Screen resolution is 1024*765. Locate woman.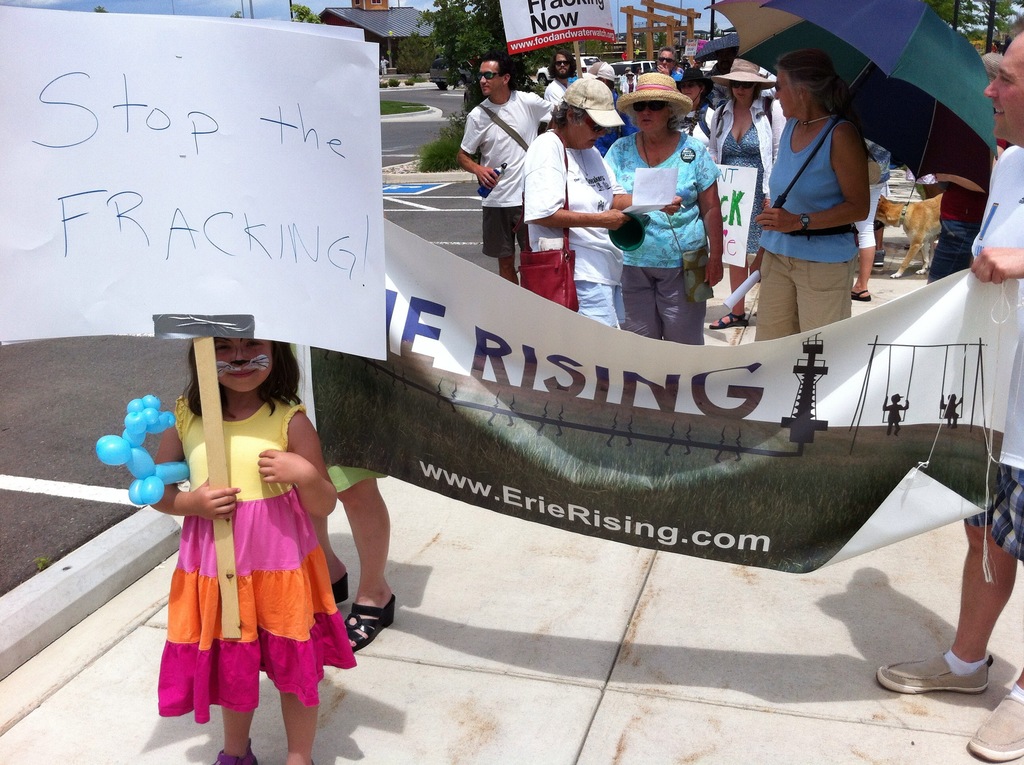
box=[716, 60, 774, 323].
